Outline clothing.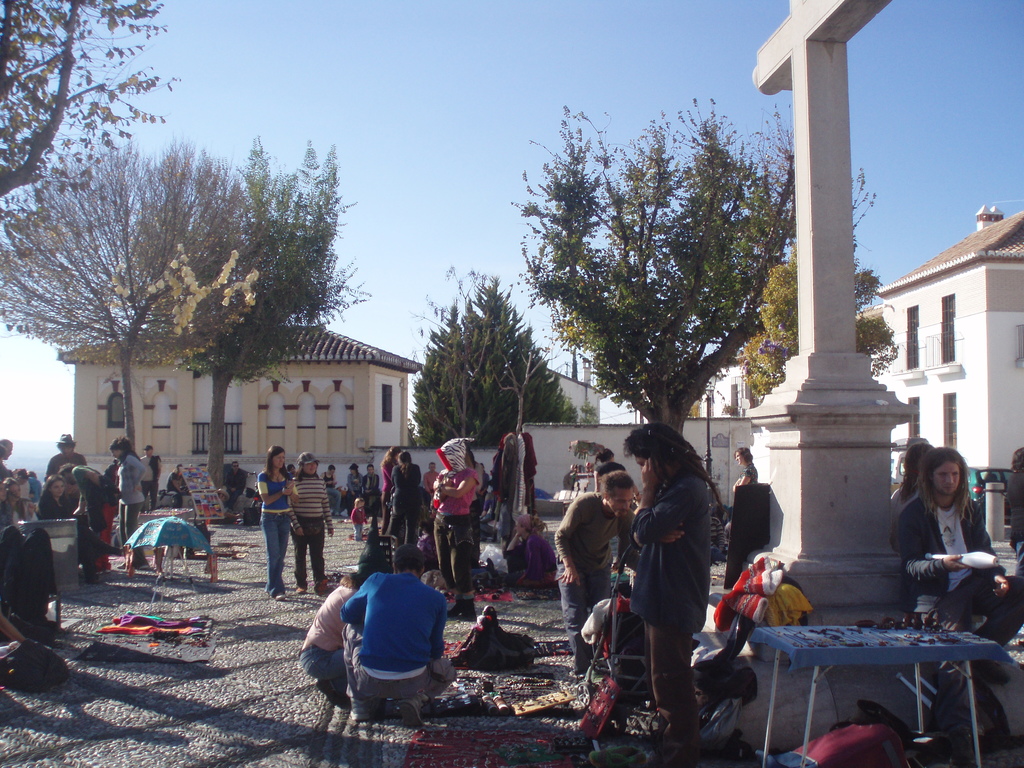
Outline: [x1=726, y1=458, x2=758, y2=536].
